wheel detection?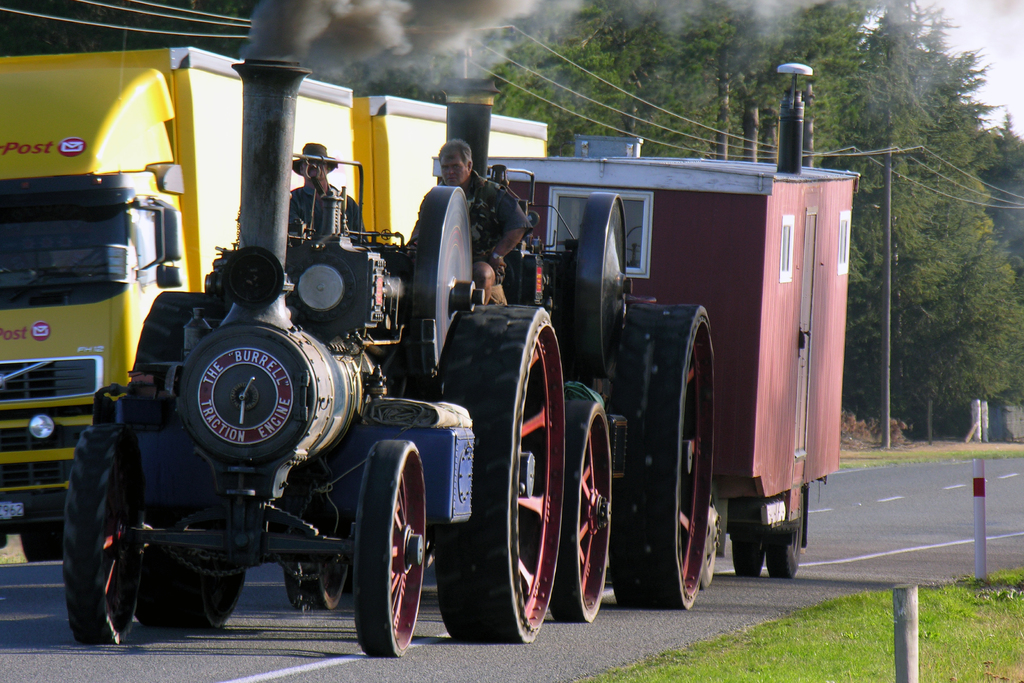
{"left": 572, "top": 193, "right": 627, "bottom": 379}
